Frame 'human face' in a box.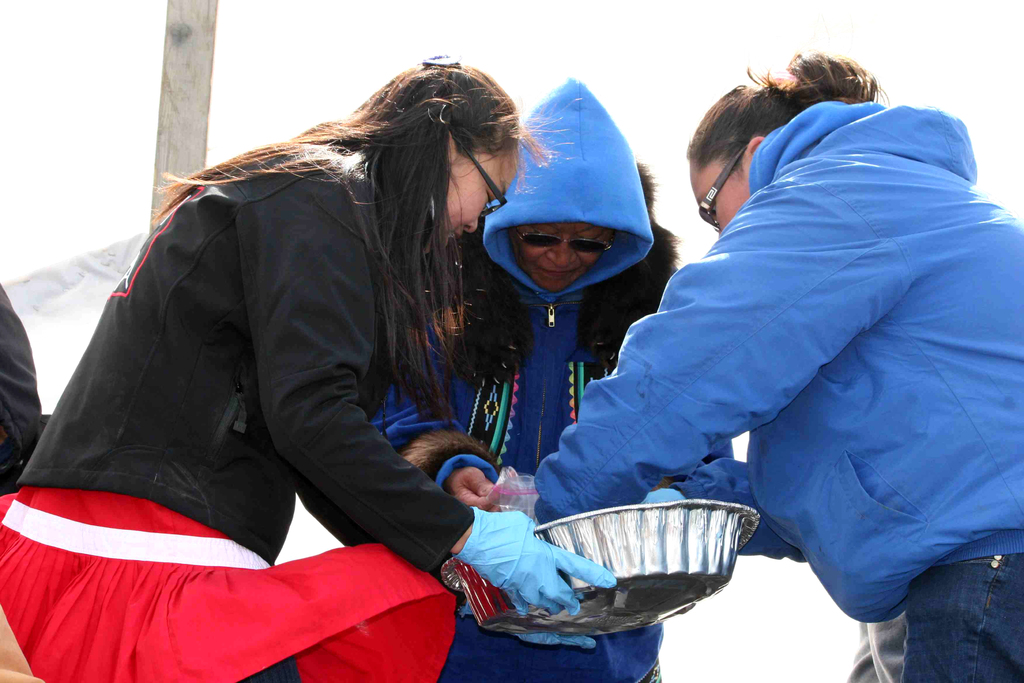
region(687, 157, 749, 235).
